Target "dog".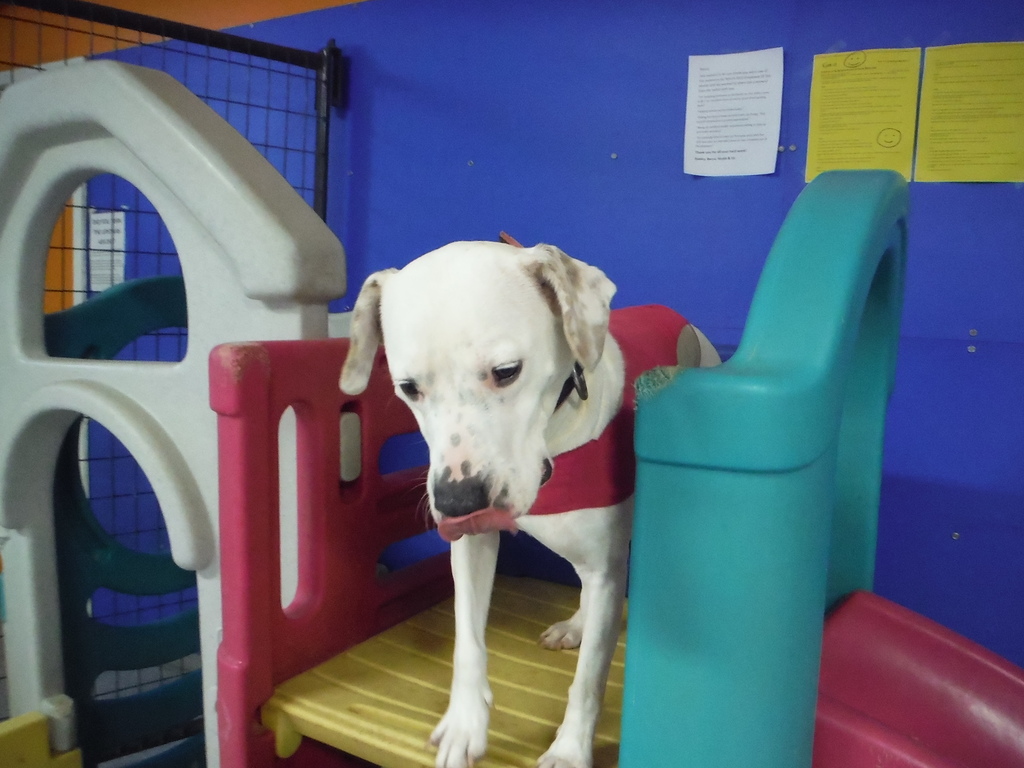
Target region: 341, 228, 730, 765.
